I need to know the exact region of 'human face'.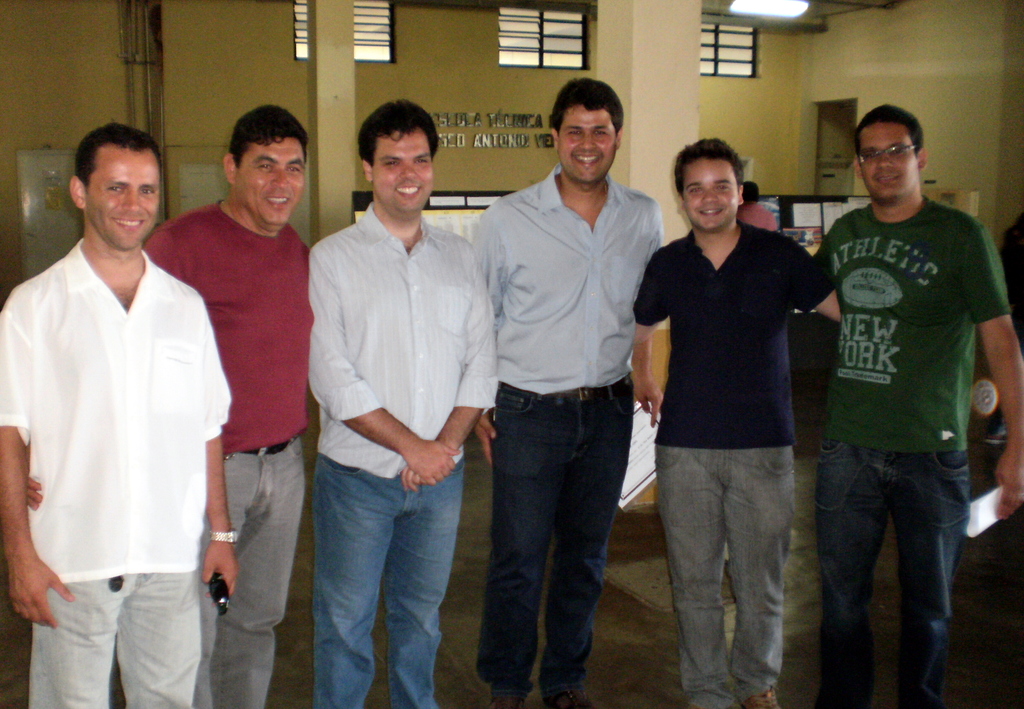
Region: x1=859, y1=120, x2=920, y2=194.
